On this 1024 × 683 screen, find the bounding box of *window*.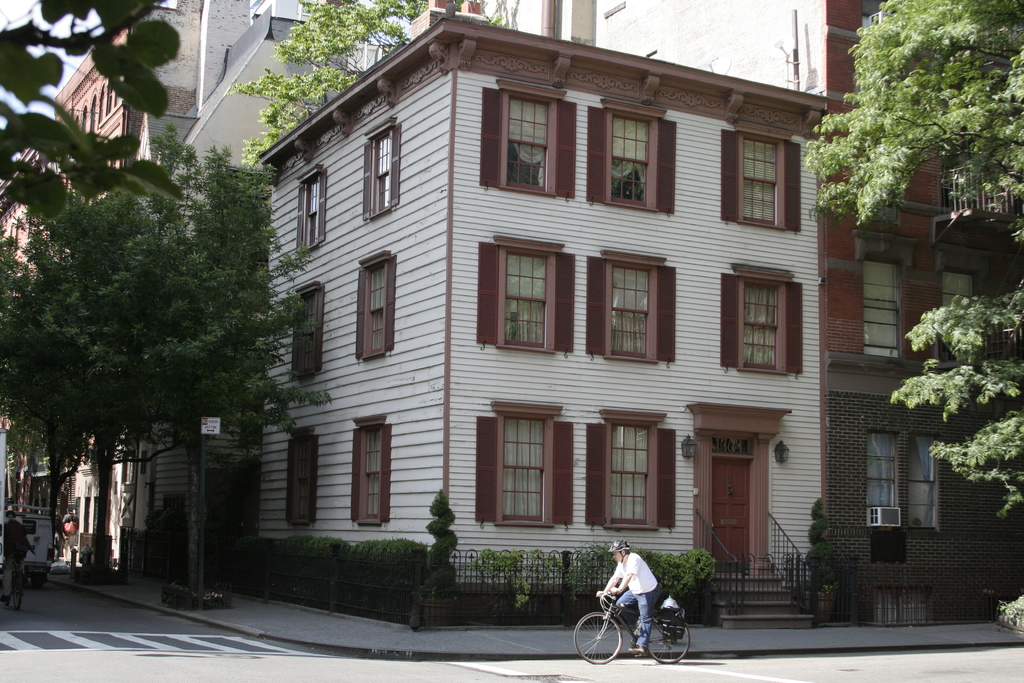
Bounding box: region(863, 265, 899, 363).
